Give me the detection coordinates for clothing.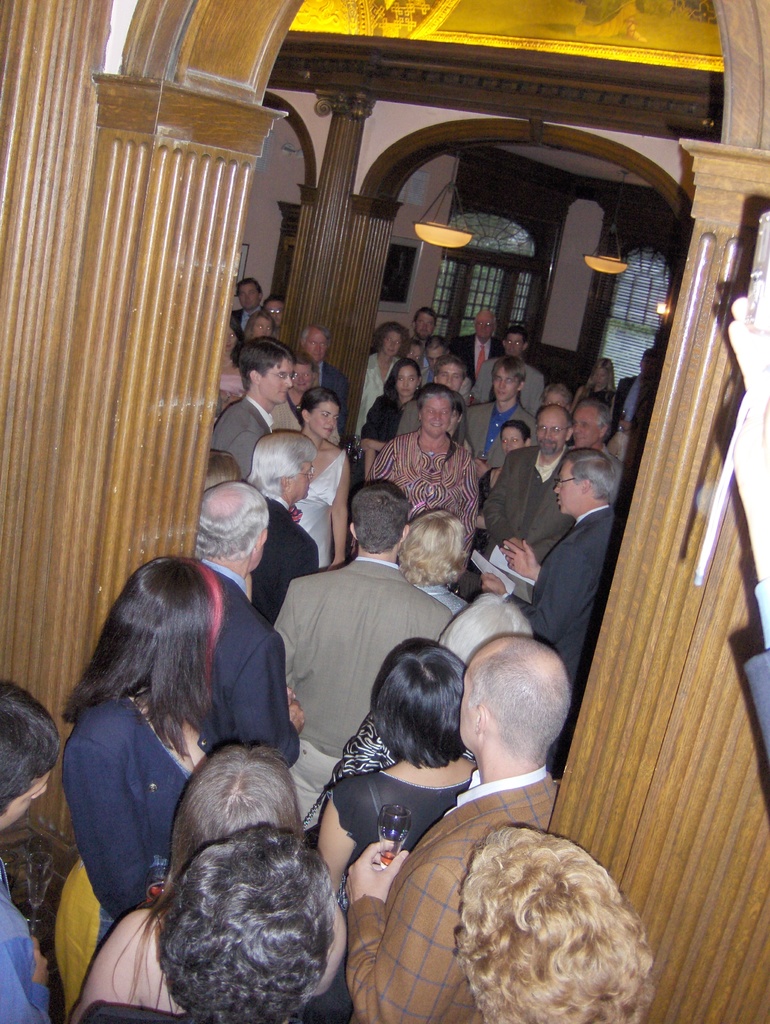
BBox(51, 656, 235, 934).
